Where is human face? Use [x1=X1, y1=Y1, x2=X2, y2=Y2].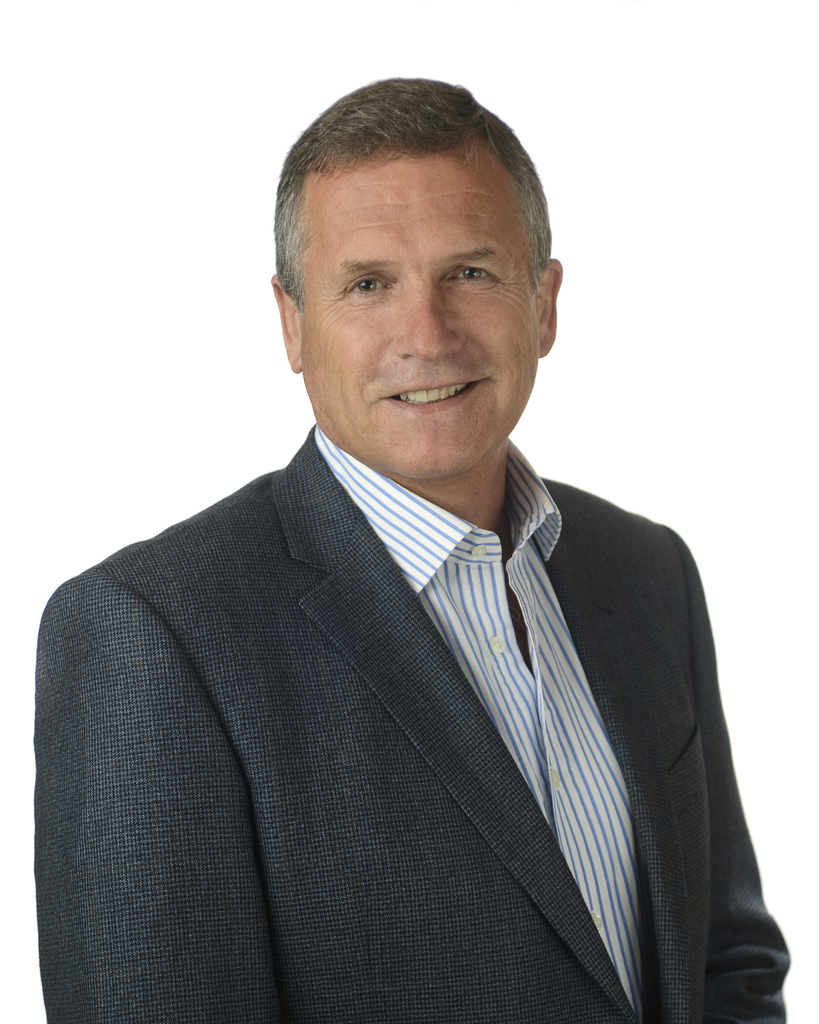
[x1=302, y1=131, x2=534, y2=483].
